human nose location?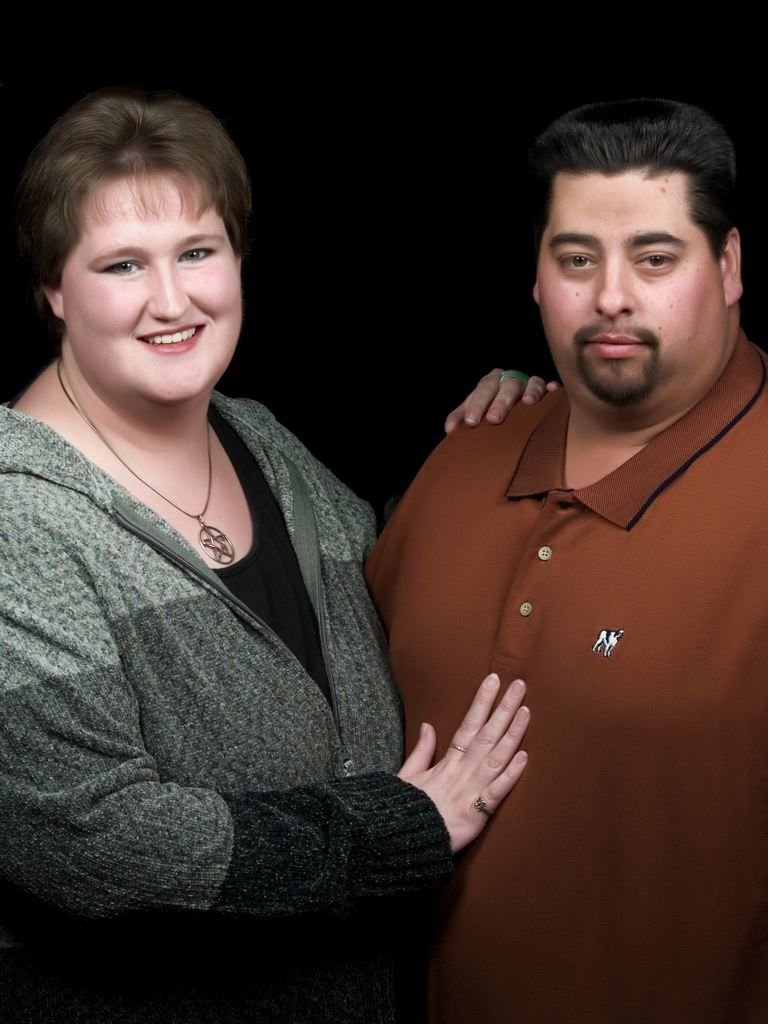
select_region(146, 265, 187, 323)
